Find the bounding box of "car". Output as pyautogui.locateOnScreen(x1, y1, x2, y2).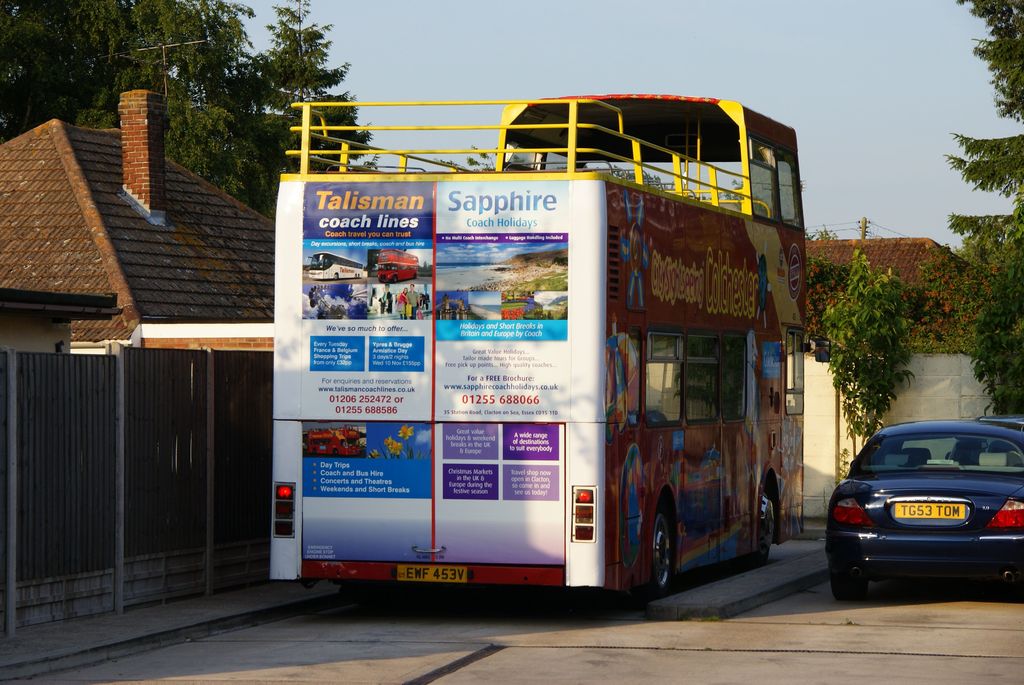
pyautogui.locateOnScreen(943, 412, 1023, 468).
